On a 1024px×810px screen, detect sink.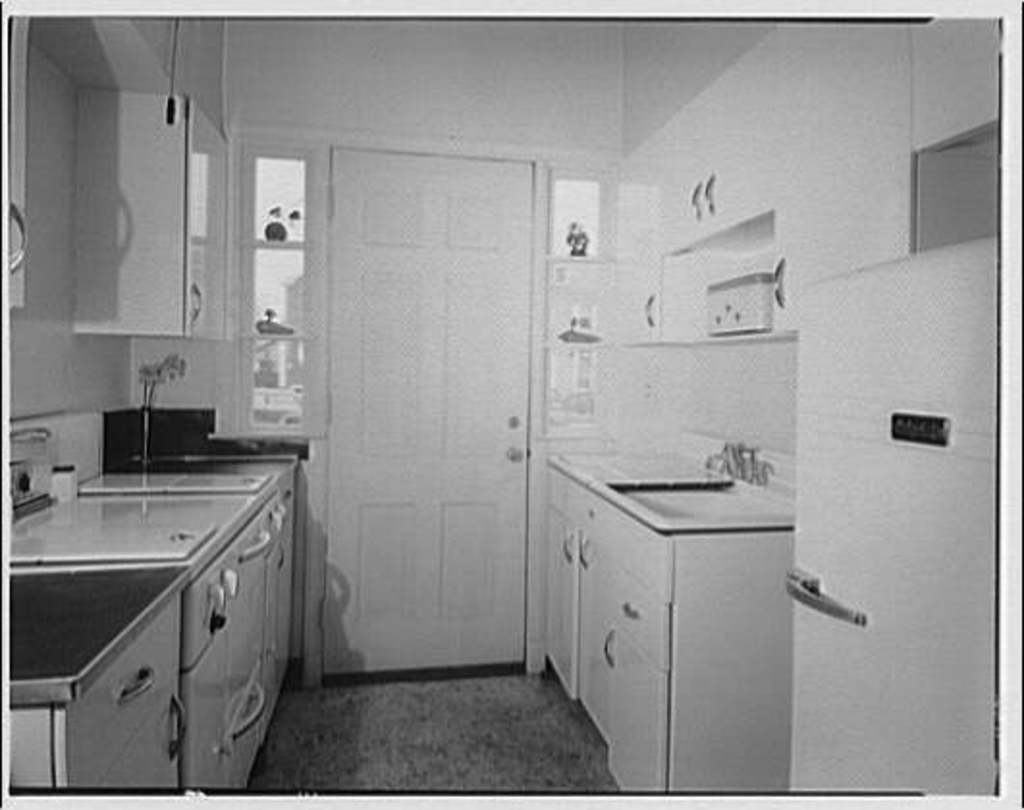
region(594, 442, 804, 532).
